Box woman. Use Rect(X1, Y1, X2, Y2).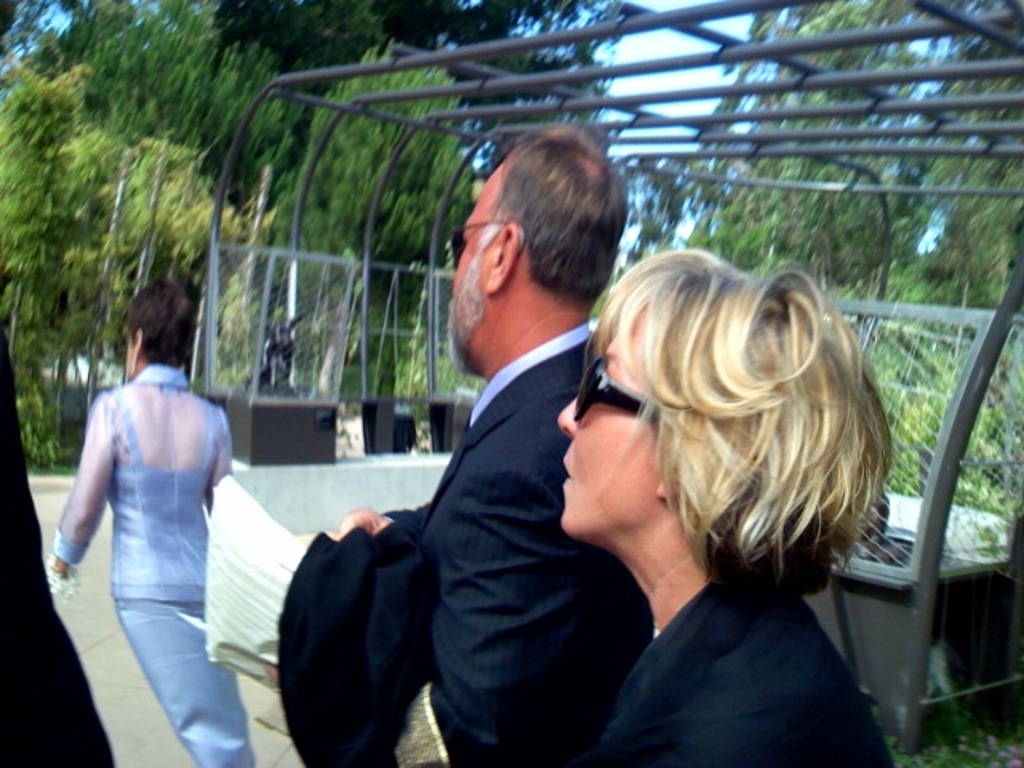
Rect(45, 333, 278, 741).
